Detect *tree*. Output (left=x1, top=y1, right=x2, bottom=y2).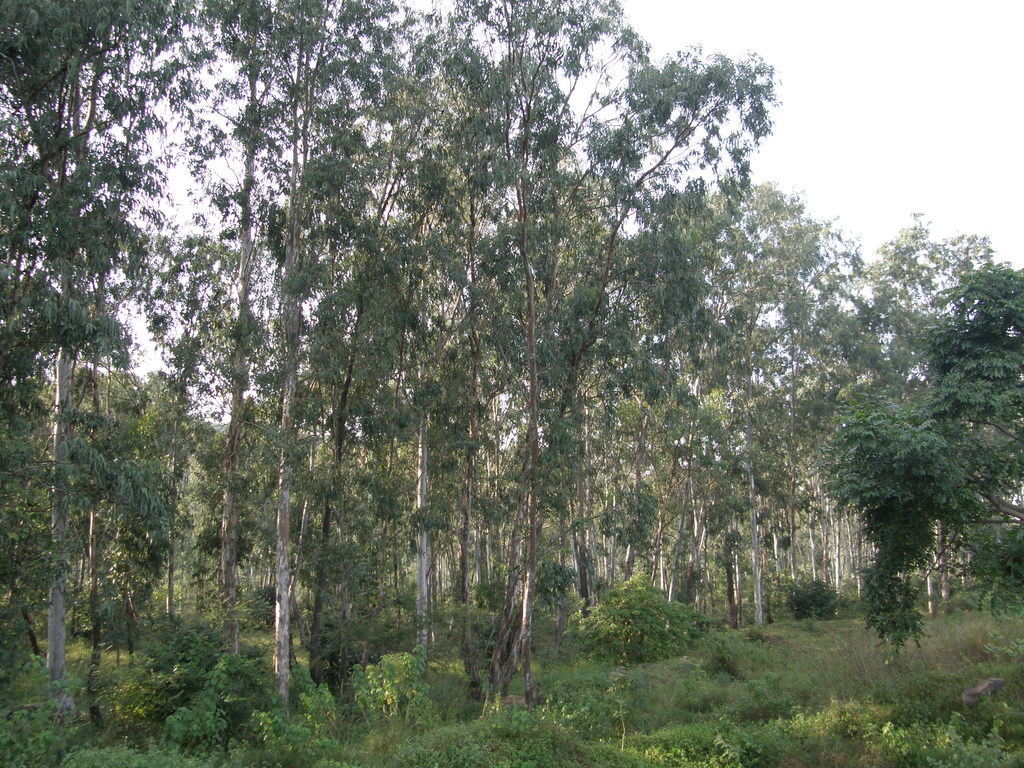
(left=470, top=0, right=697, bottom=767).
